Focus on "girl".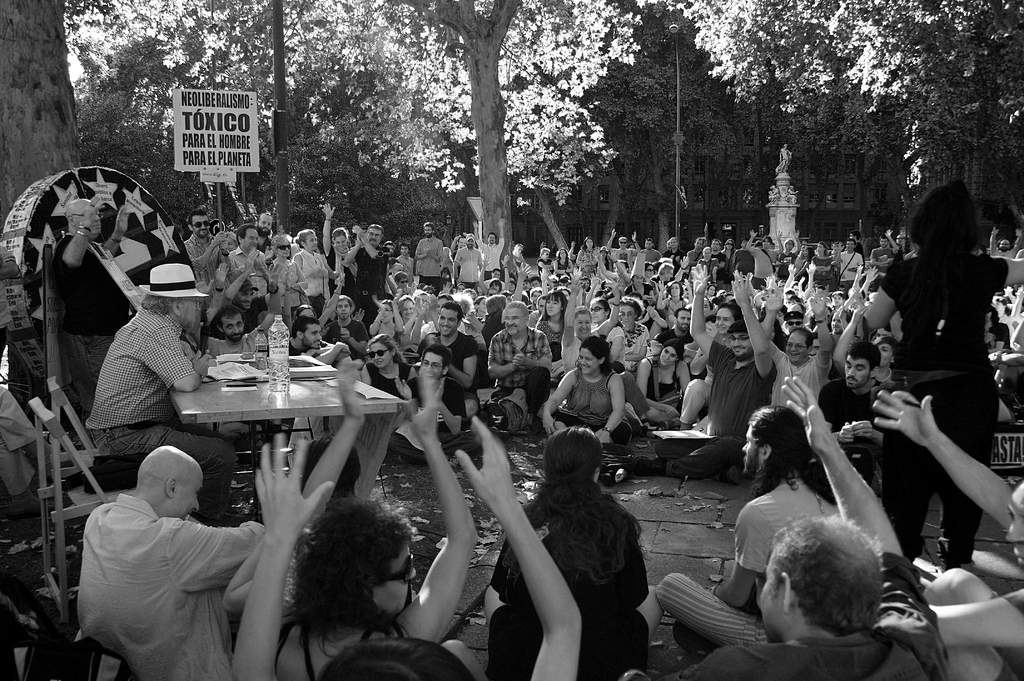
Focused at Rect(396, 295, 416, 345).
